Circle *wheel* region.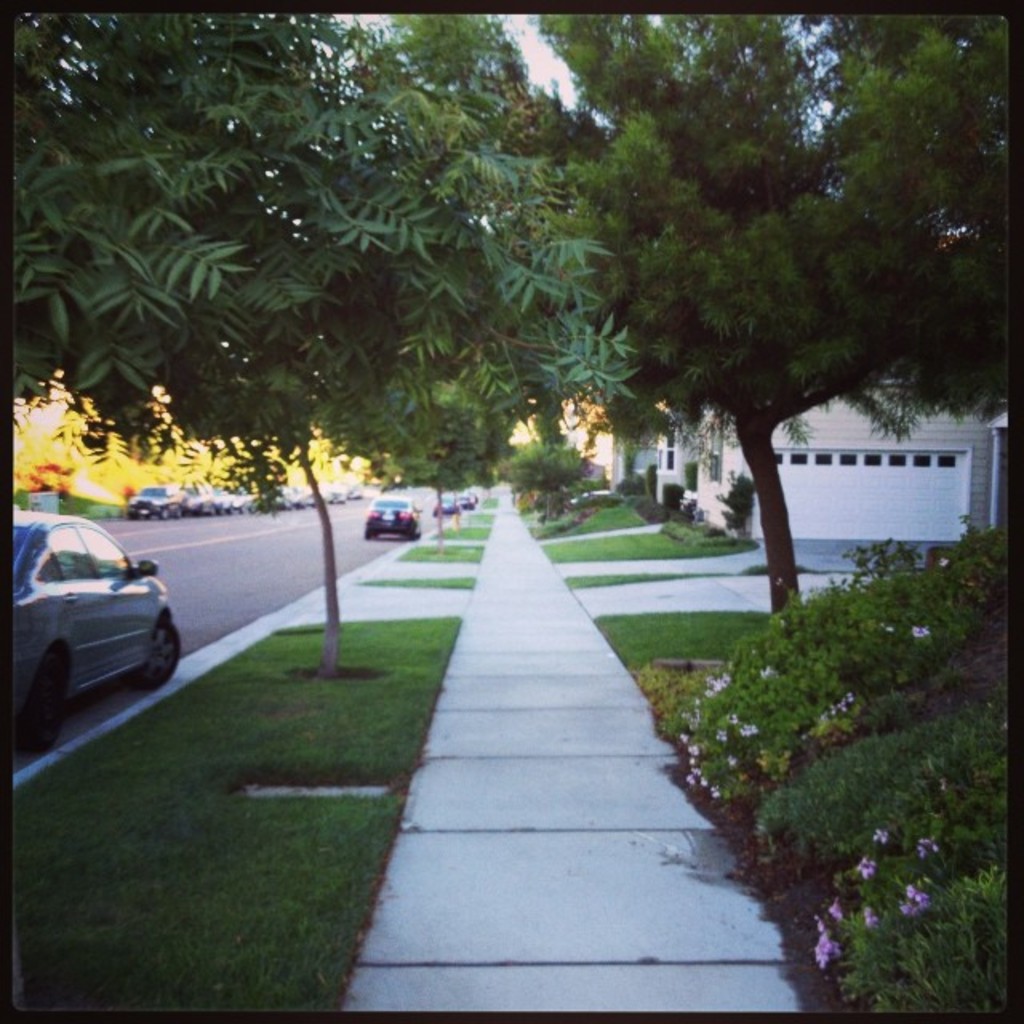
Region: x1=11 y1=656 x2=70 y2=765.
